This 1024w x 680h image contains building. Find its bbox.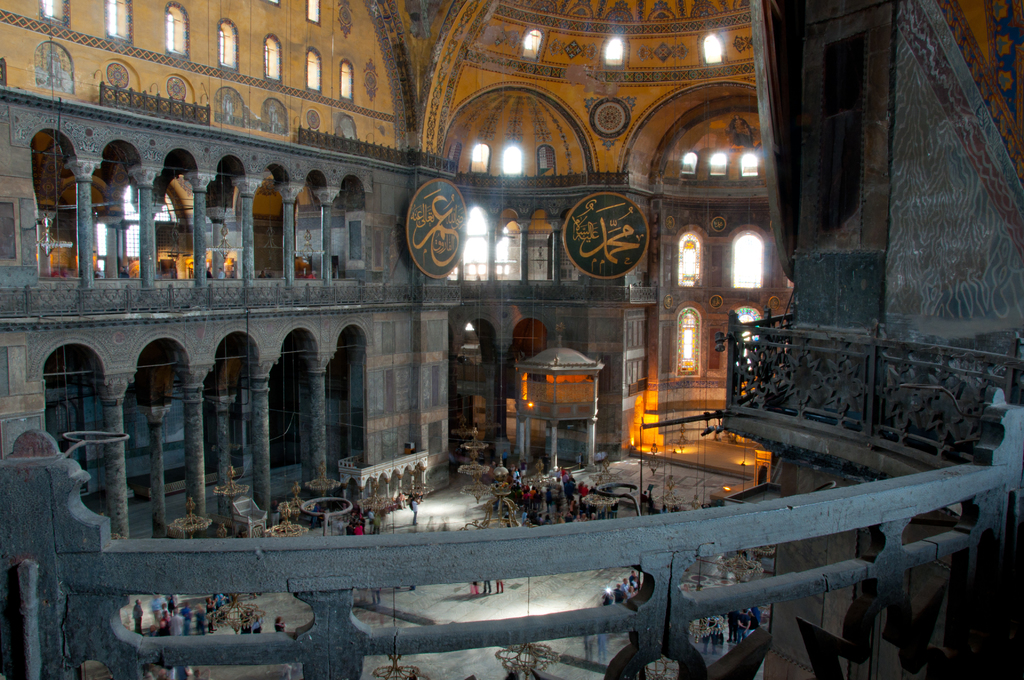
<bbox>4, 0, 1023, 679</bbox>.
